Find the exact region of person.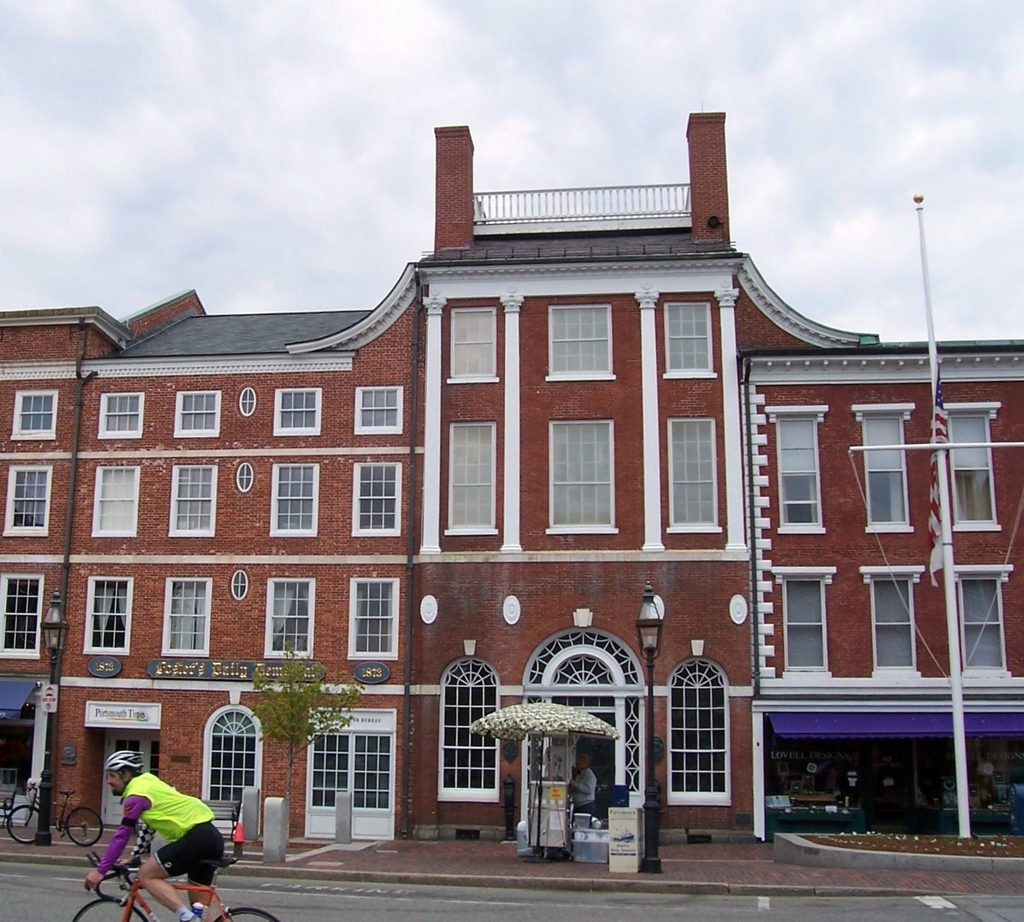
Exact region: bbox(106, 753, 207, 903).
